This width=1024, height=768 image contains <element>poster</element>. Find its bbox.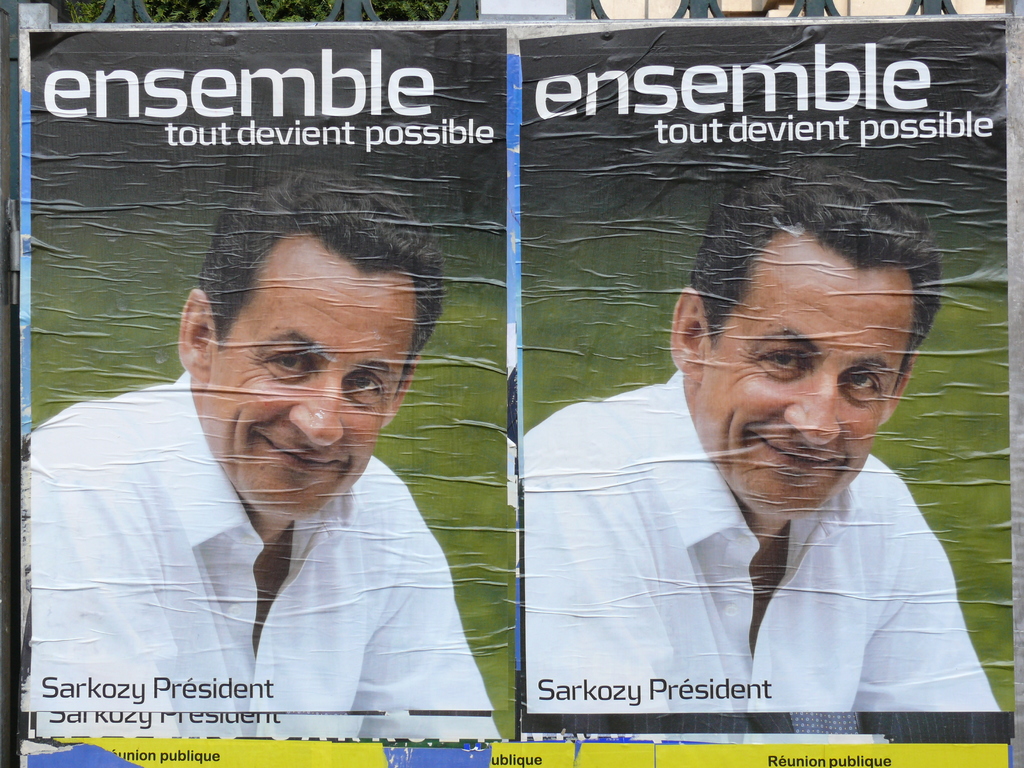
[1, 26, 1023, 767].
